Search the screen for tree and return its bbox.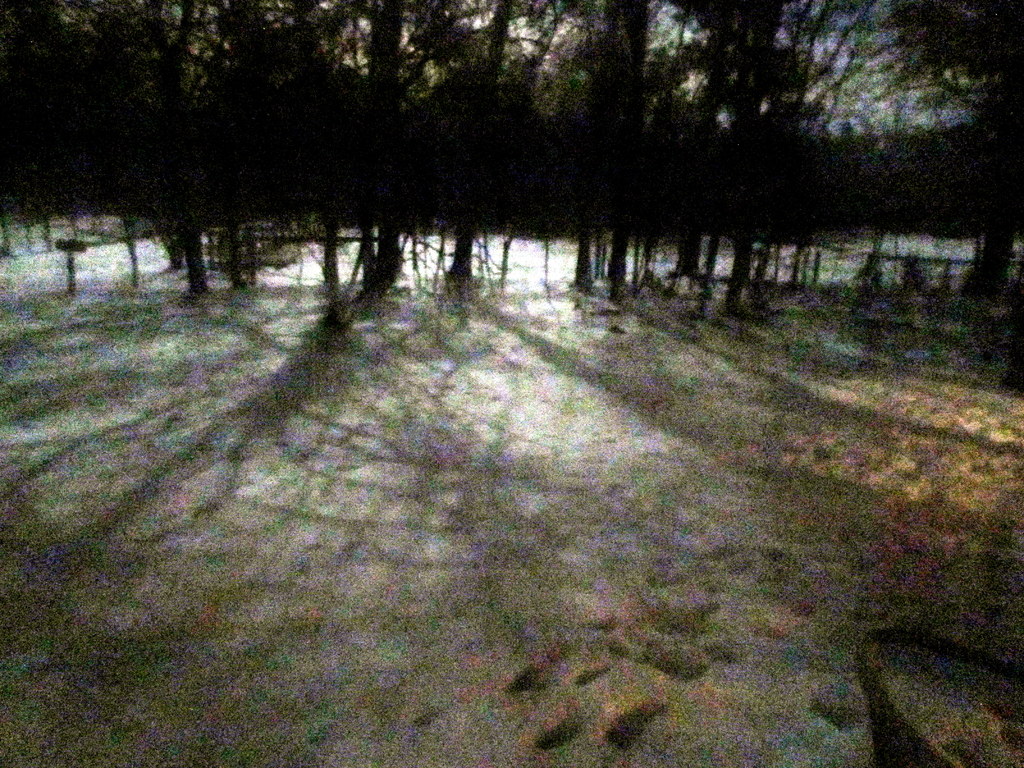
Found: (828, 0, 1023, 301).
